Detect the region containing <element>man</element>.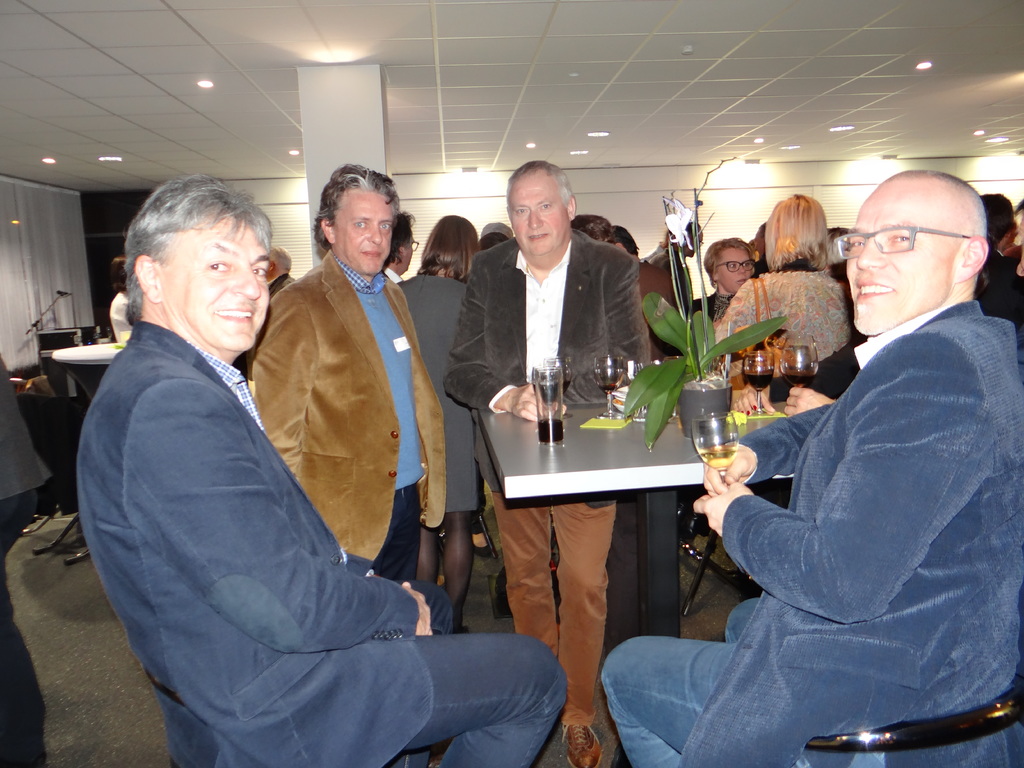
<bbox>599, 168, 1023, 767</bbox>.
